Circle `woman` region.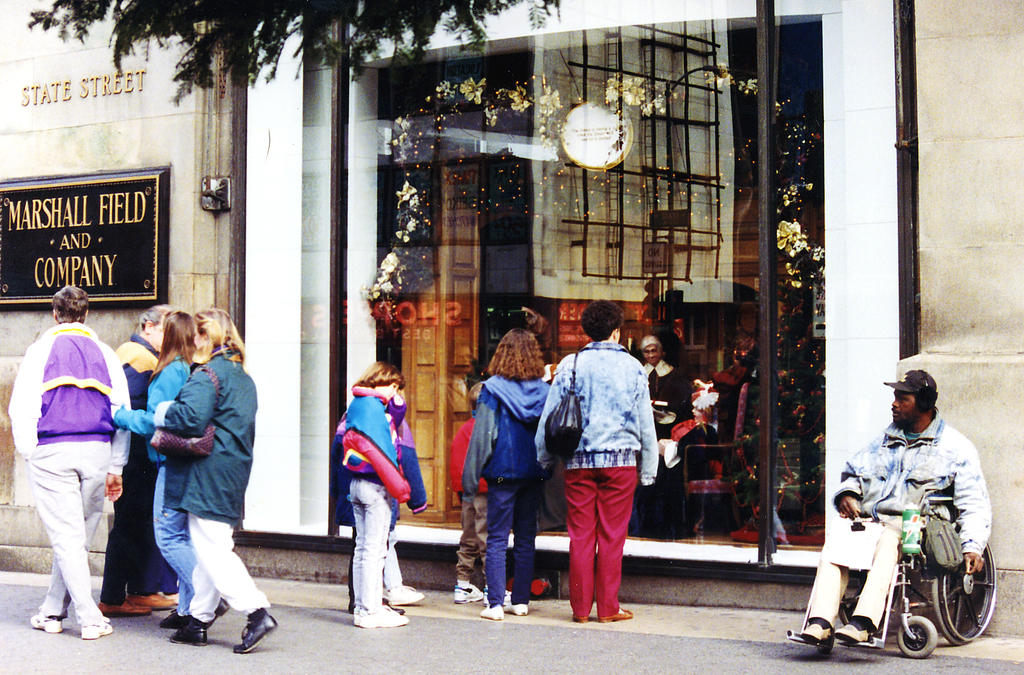
Region: <region>461, 327, 547, 621</region>.
